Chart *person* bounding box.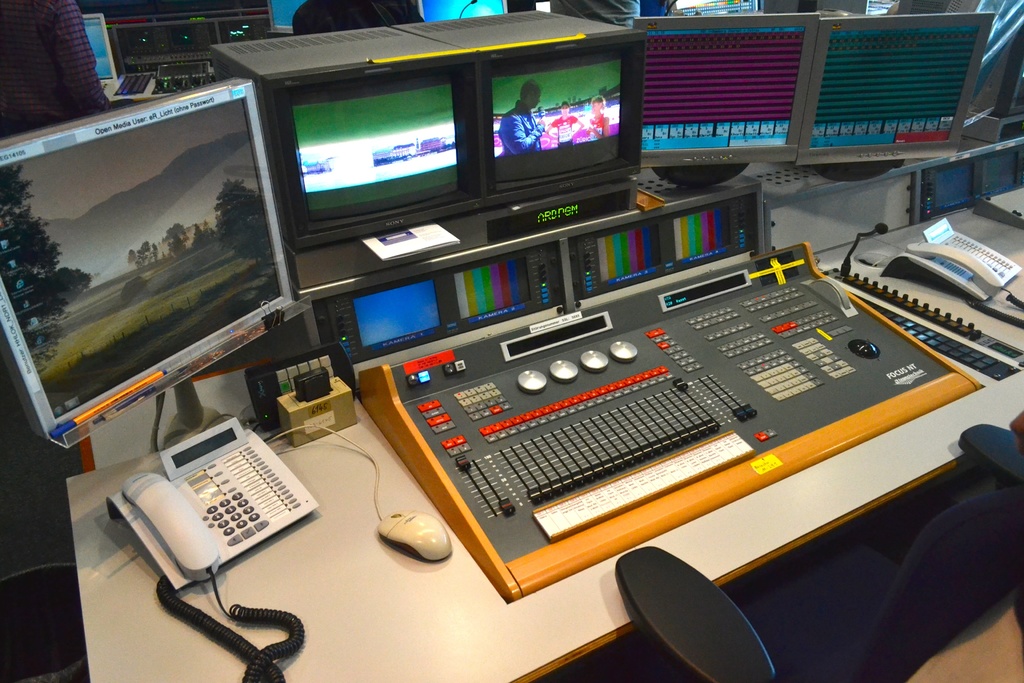
Charted: Rect(0, 0, 116, 135).
